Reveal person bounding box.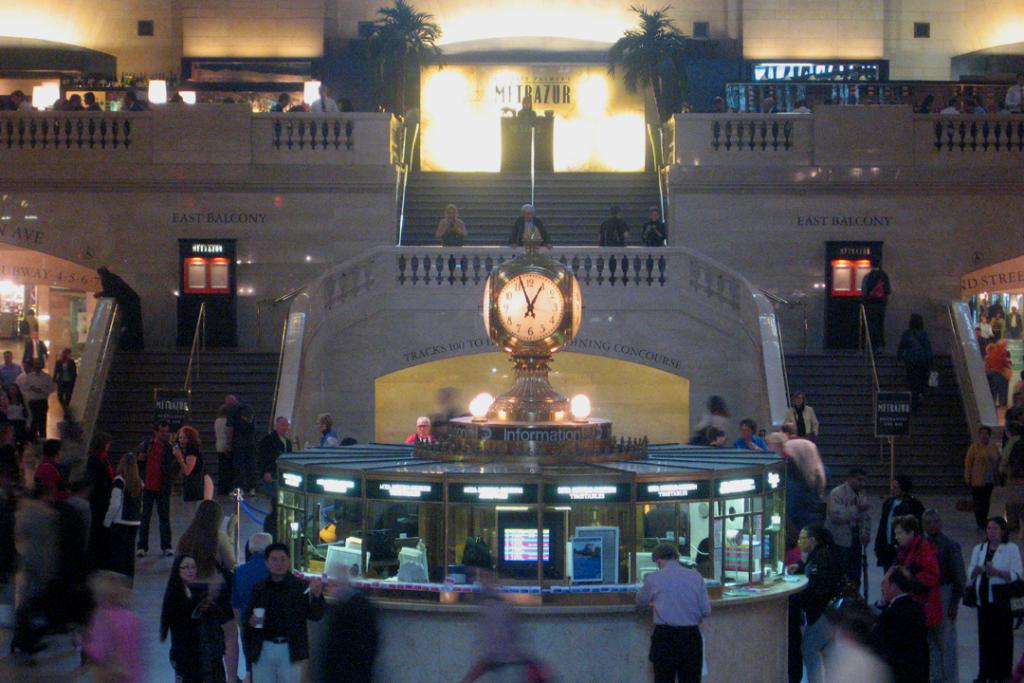
Revealed: [left=405, top=417, right=437, bottom=441].
